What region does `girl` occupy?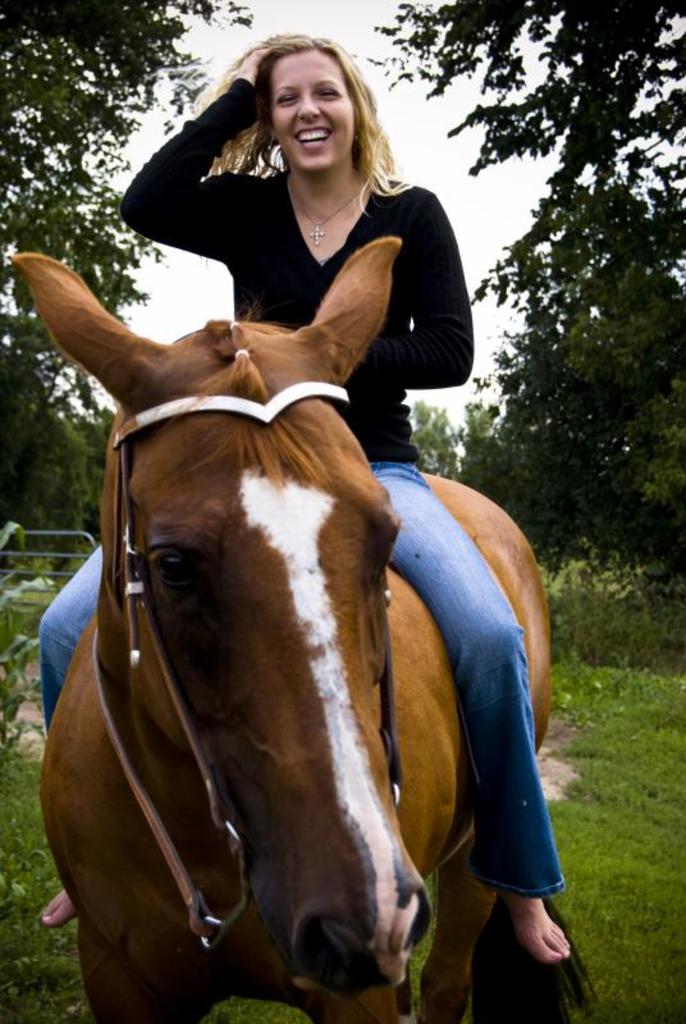
box=[37, 27, 571, 959].
